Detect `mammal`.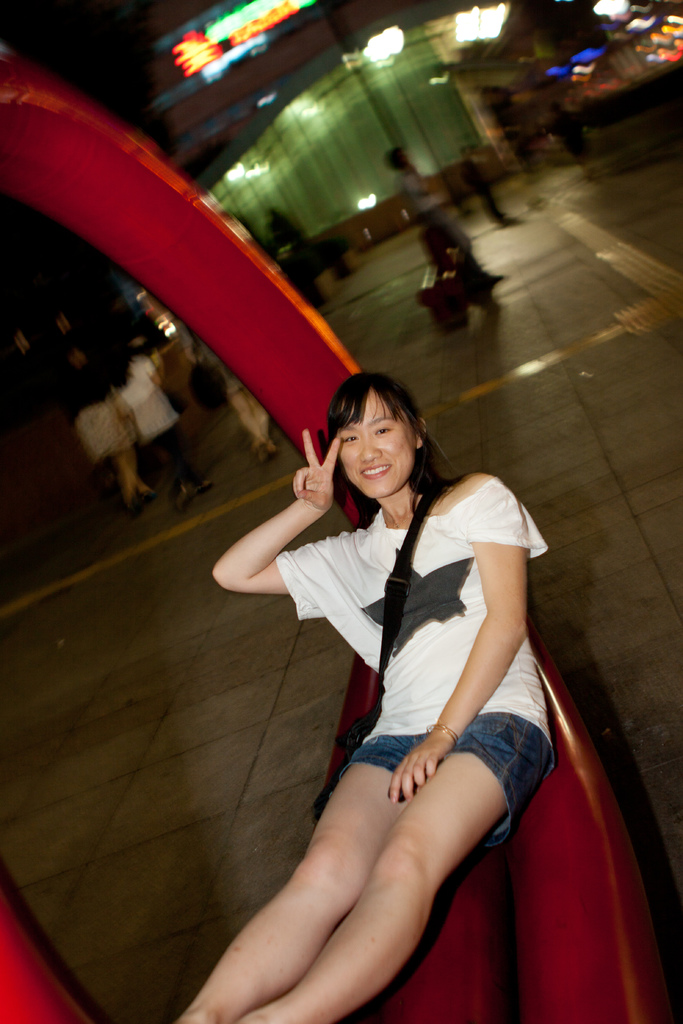
Detected at {"left": 118, "top": 328, "right": 202, "bottom": 496}.
